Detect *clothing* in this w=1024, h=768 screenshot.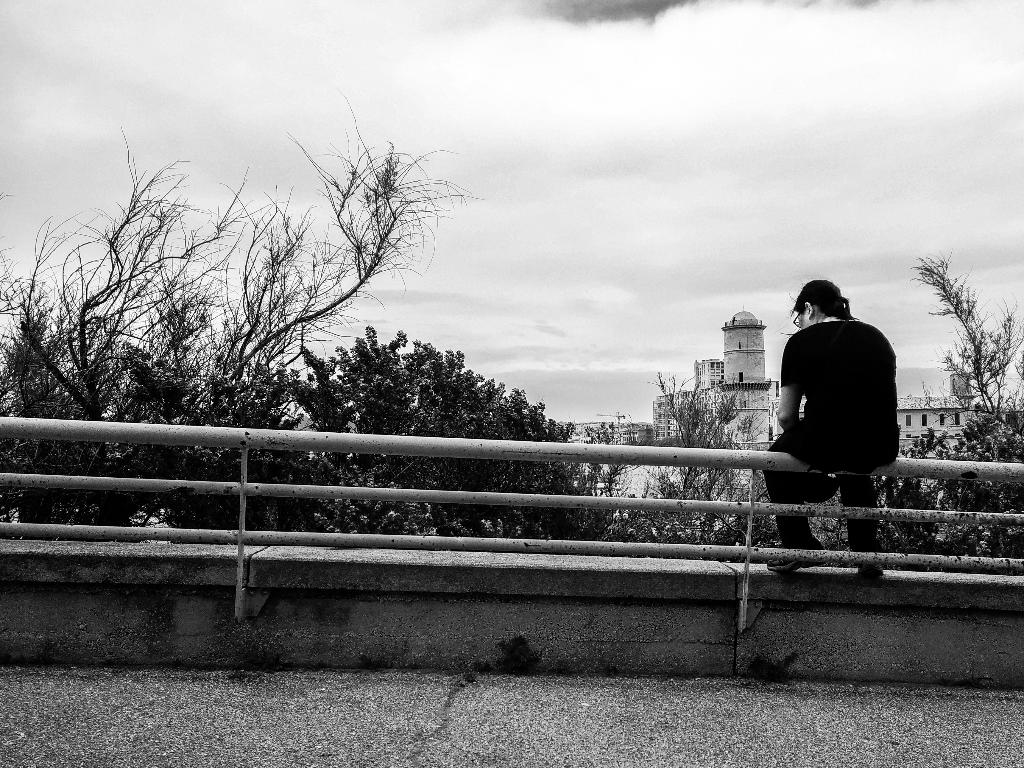
Detection: 767,293,879,480.
